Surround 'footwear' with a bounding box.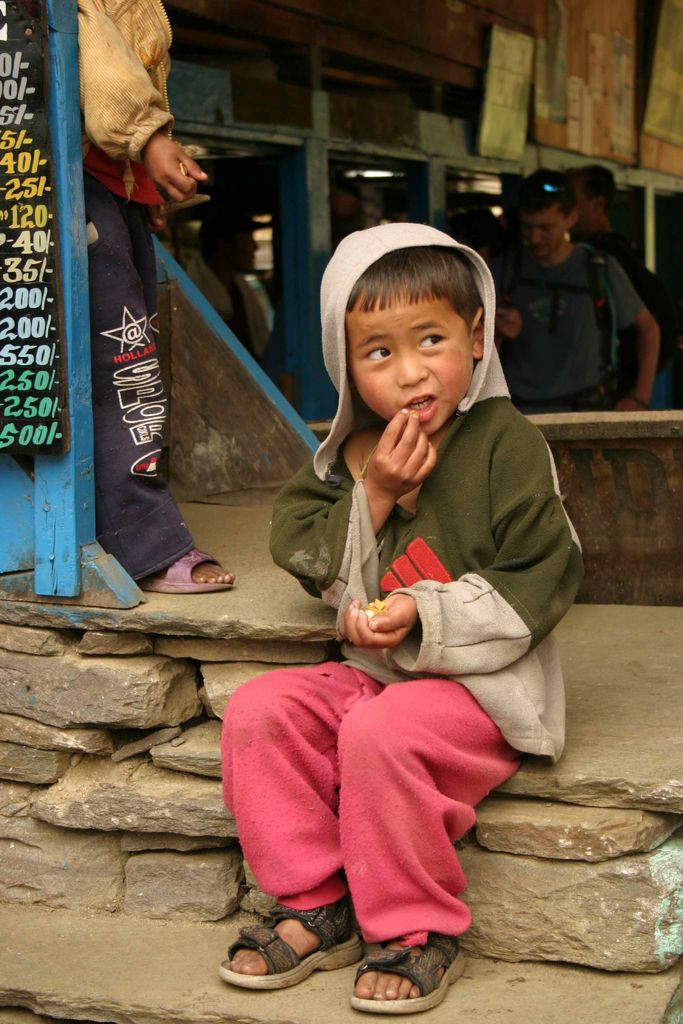
bbox=(351, 931, 460, 1015).
